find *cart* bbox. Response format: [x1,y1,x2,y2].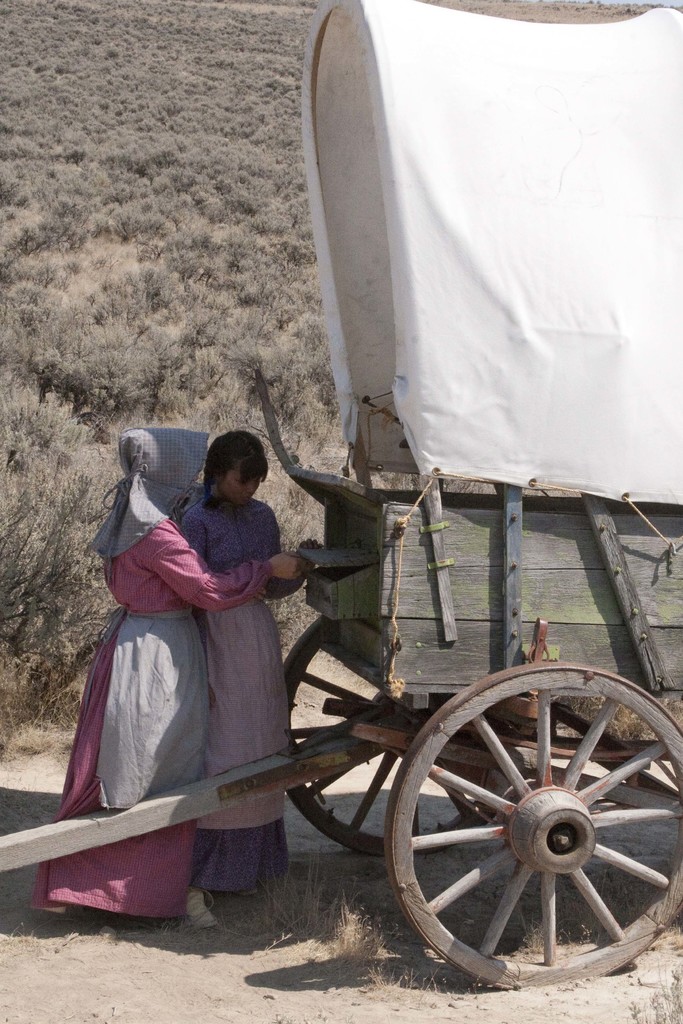
[0,0,682,993].
